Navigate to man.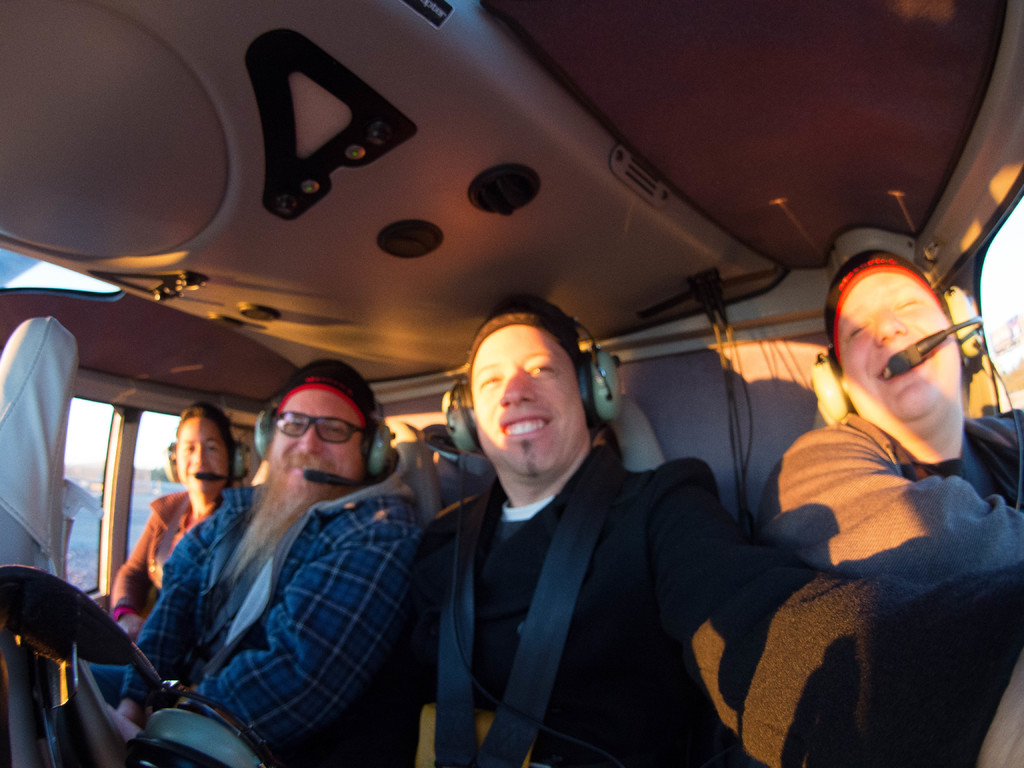
Navigation target: BBox(758, 248, 1023, 588).
